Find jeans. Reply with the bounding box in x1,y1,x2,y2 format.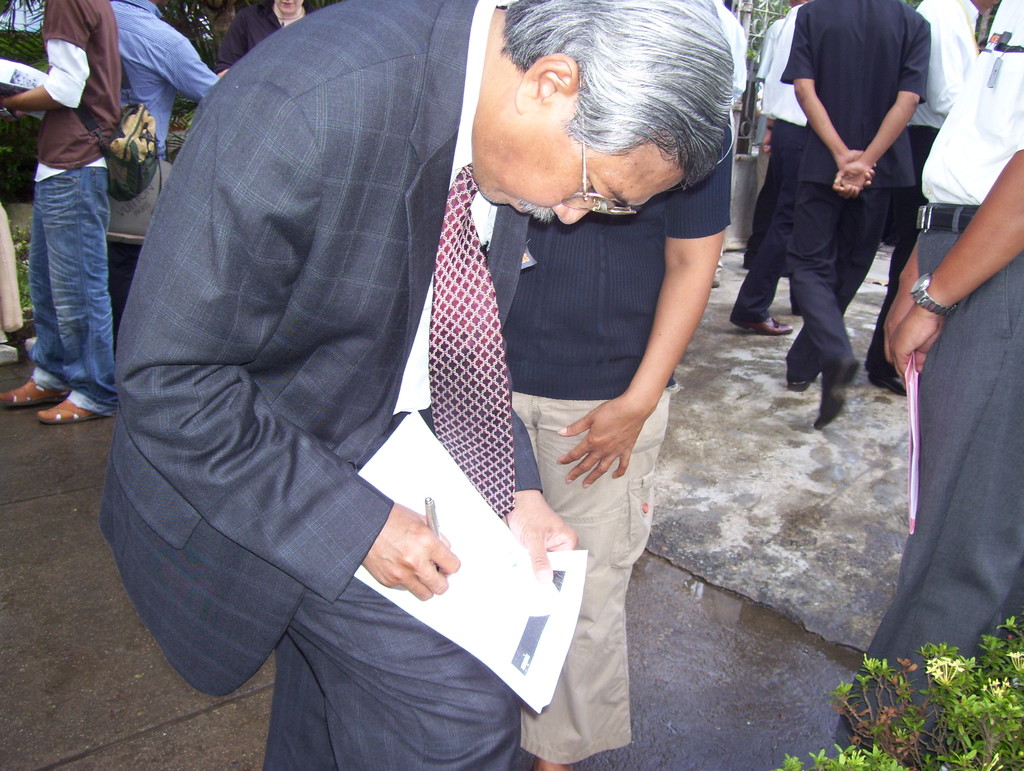
28,163,116,416.
